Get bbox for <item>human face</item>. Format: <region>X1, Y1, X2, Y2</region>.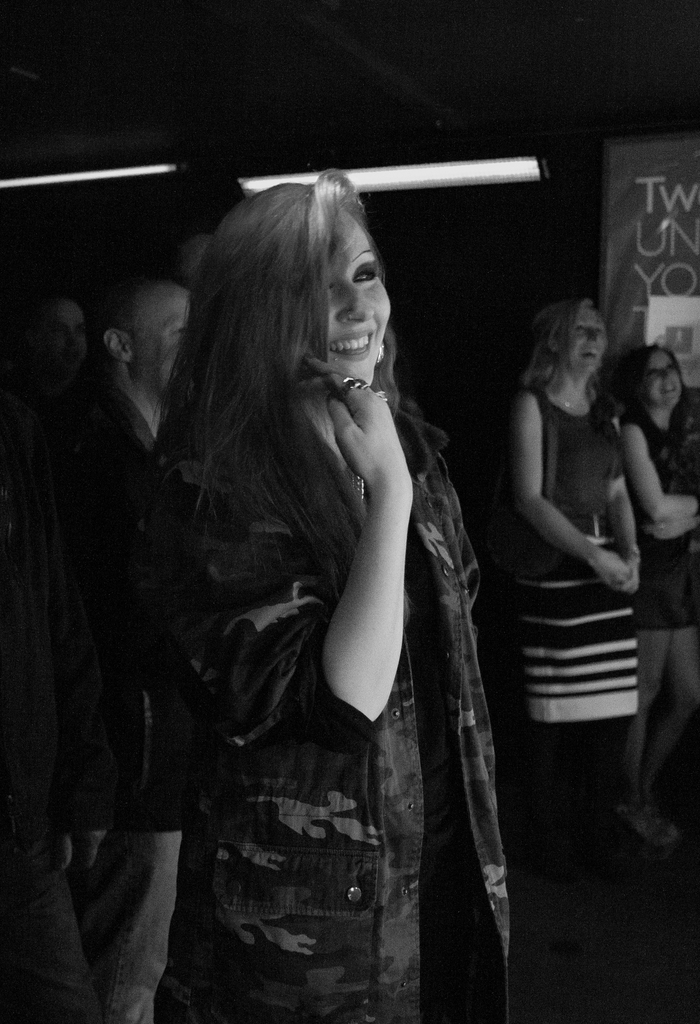
<region>562, 305, 613, 376</region>.
